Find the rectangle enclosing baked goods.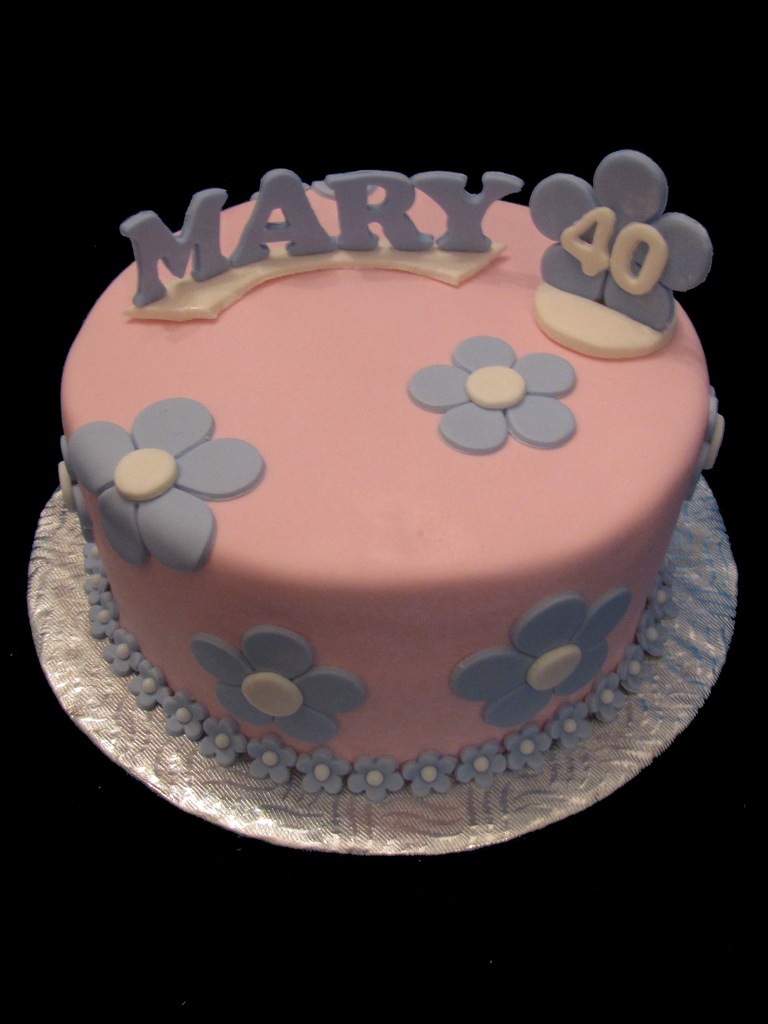
detection(52, 169, 715, 796).
